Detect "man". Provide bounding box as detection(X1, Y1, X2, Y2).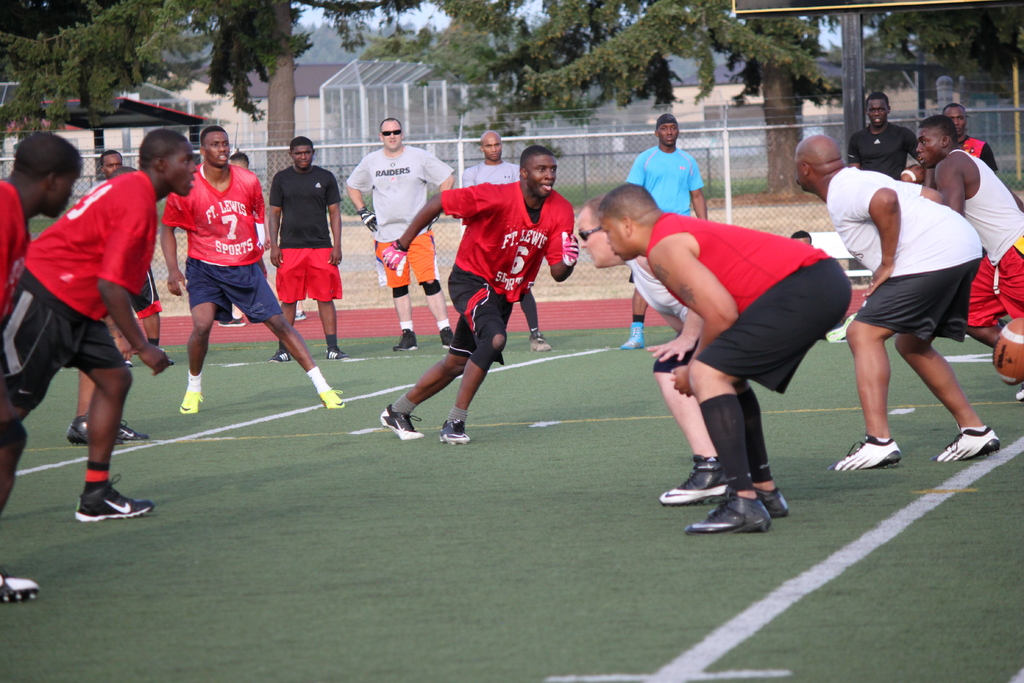
detection(913, 113, 1023, 402).
